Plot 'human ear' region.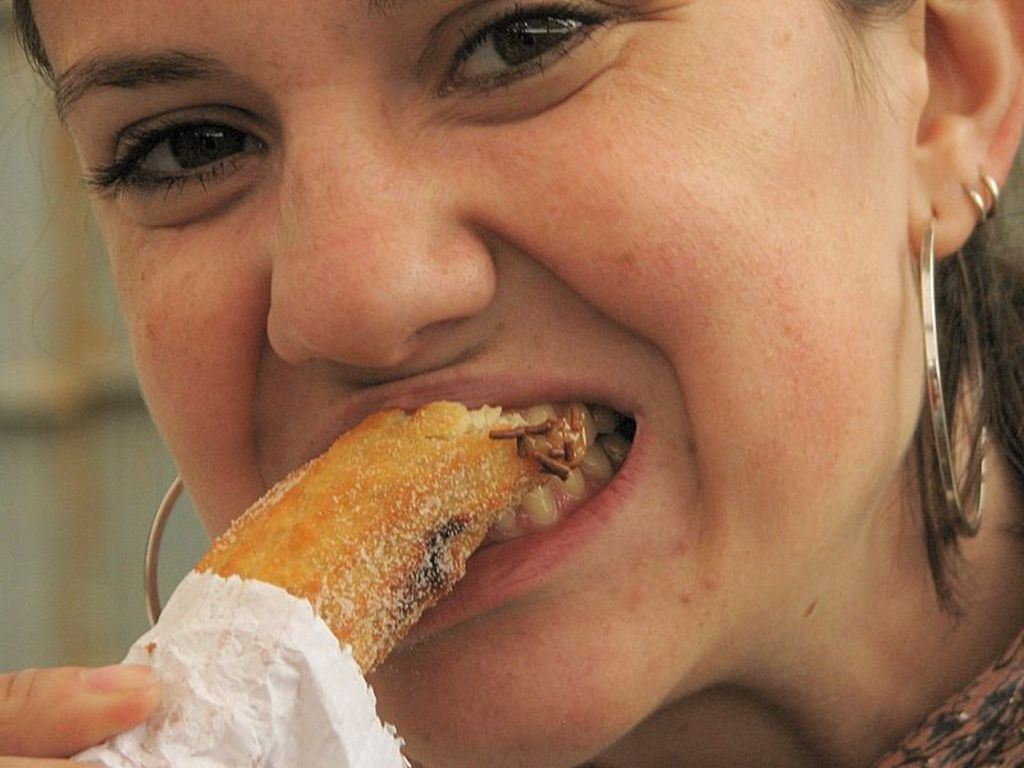
Plotted at detection(910, 0, 1023, 266).
